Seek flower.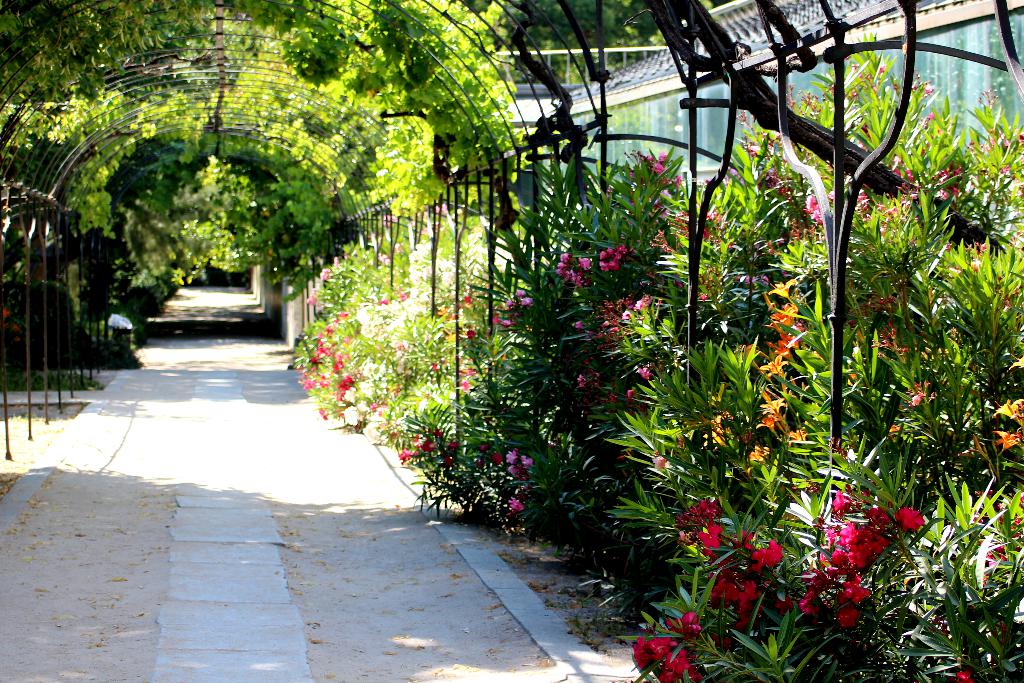
detection(669, 609, 701, 632).
